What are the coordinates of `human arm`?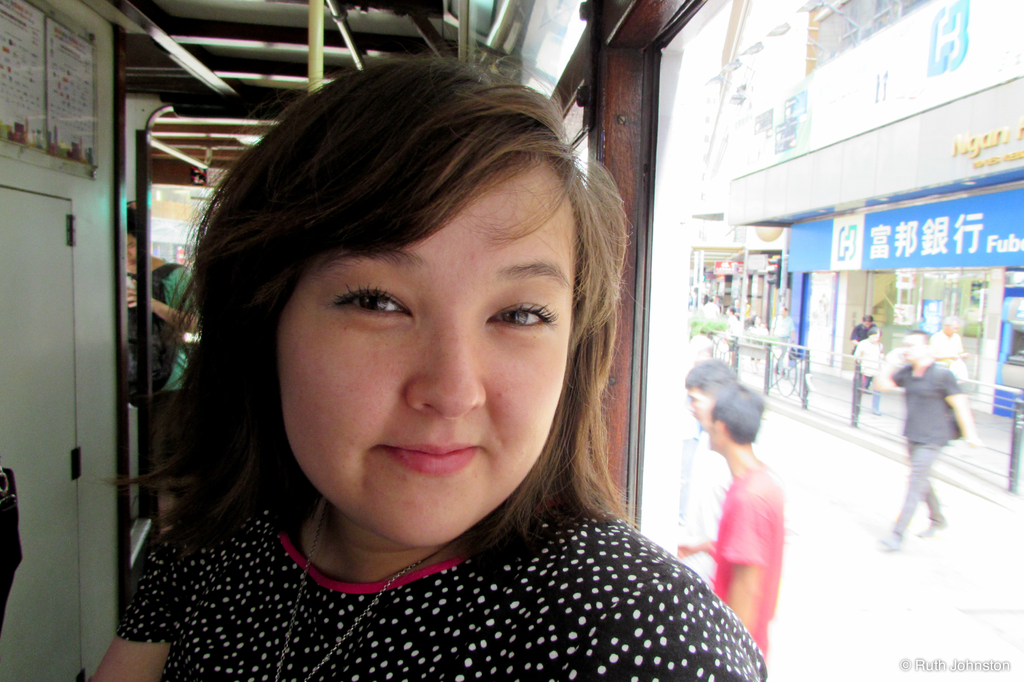
[x1=945, y1=368, x2=983, y2=448].
